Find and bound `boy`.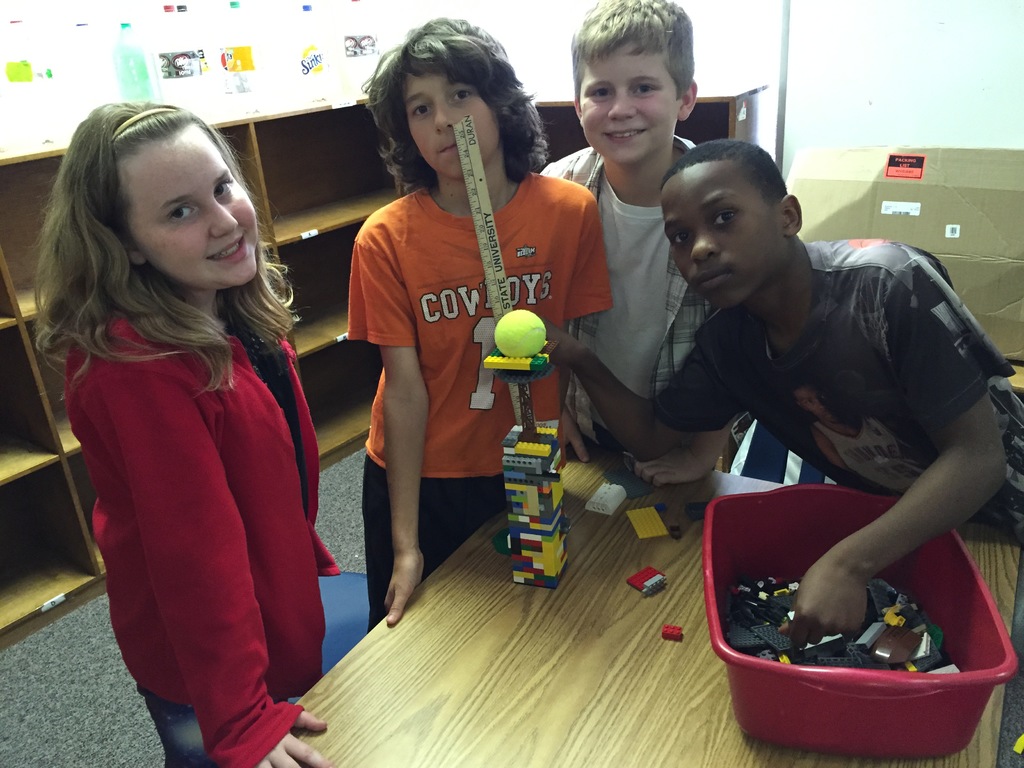
Bound: left=320, top=68, right=591, bottom=607.
